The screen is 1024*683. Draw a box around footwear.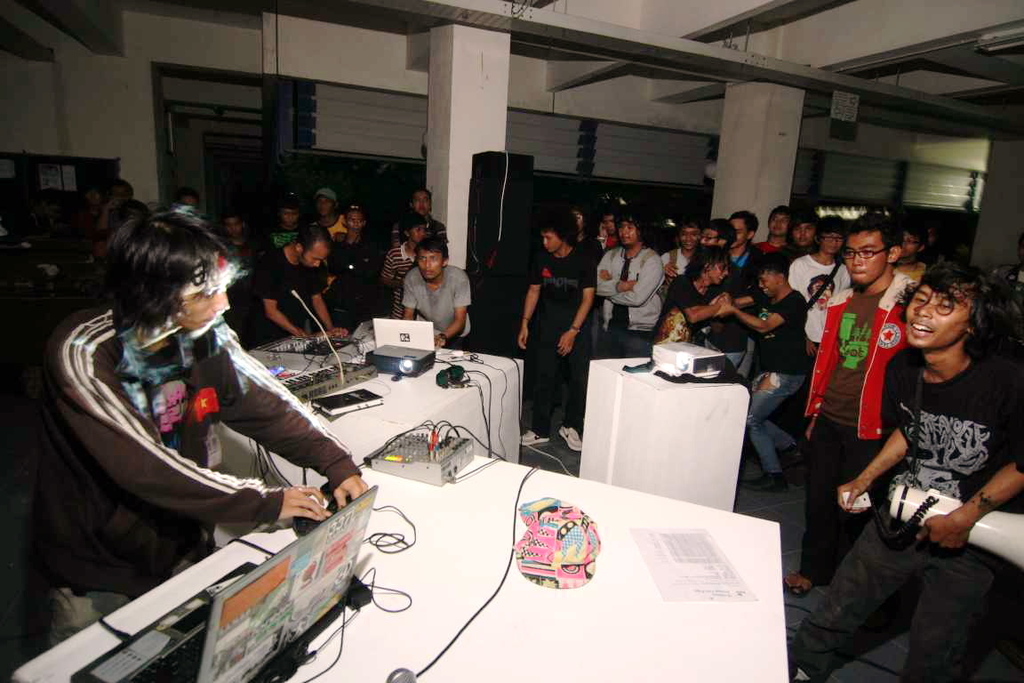
l=792, t=453, r=809, b=477.
